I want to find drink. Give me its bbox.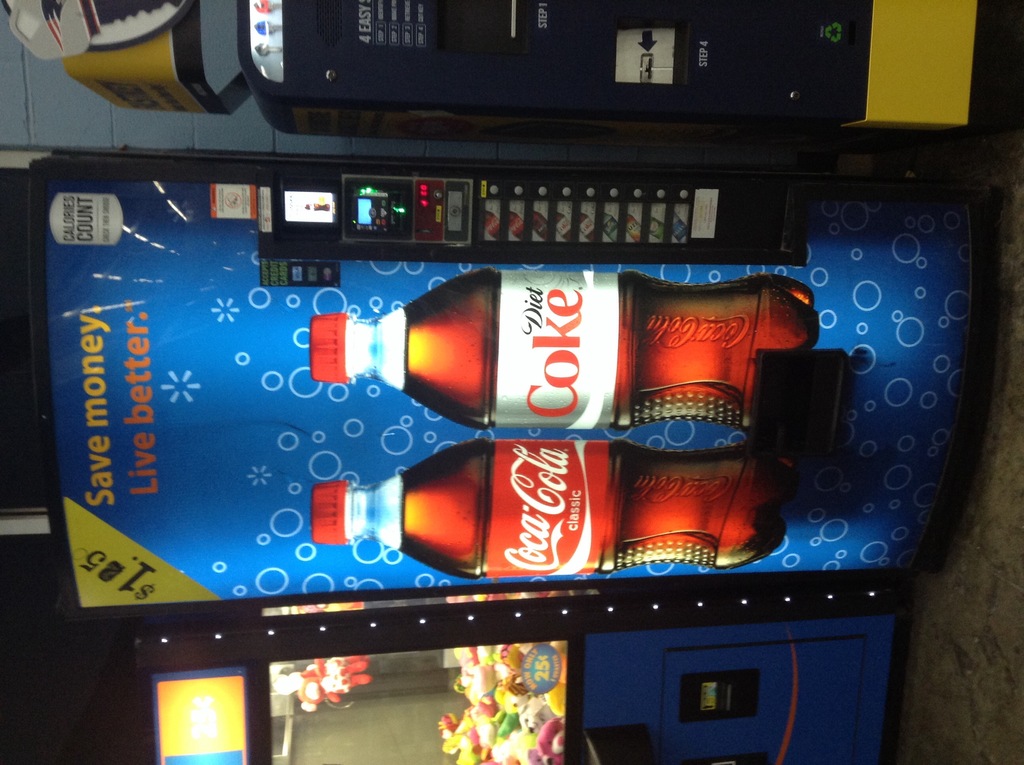
<bbox>312, 435, 799, 579</bbox>.
